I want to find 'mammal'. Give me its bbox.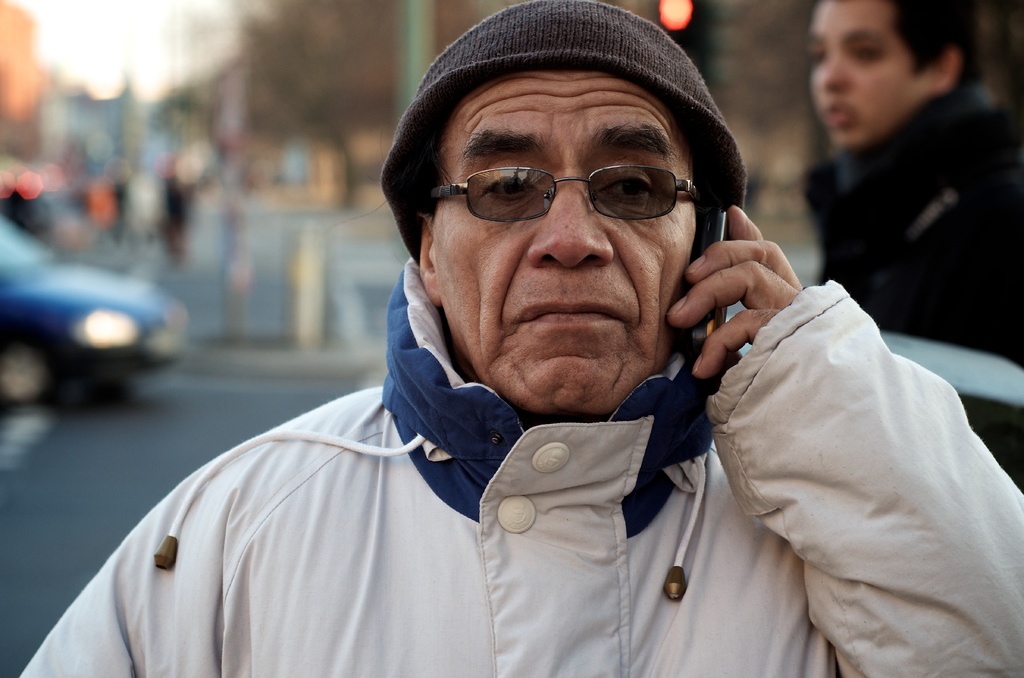
locate(0, 74, 975, 677).
